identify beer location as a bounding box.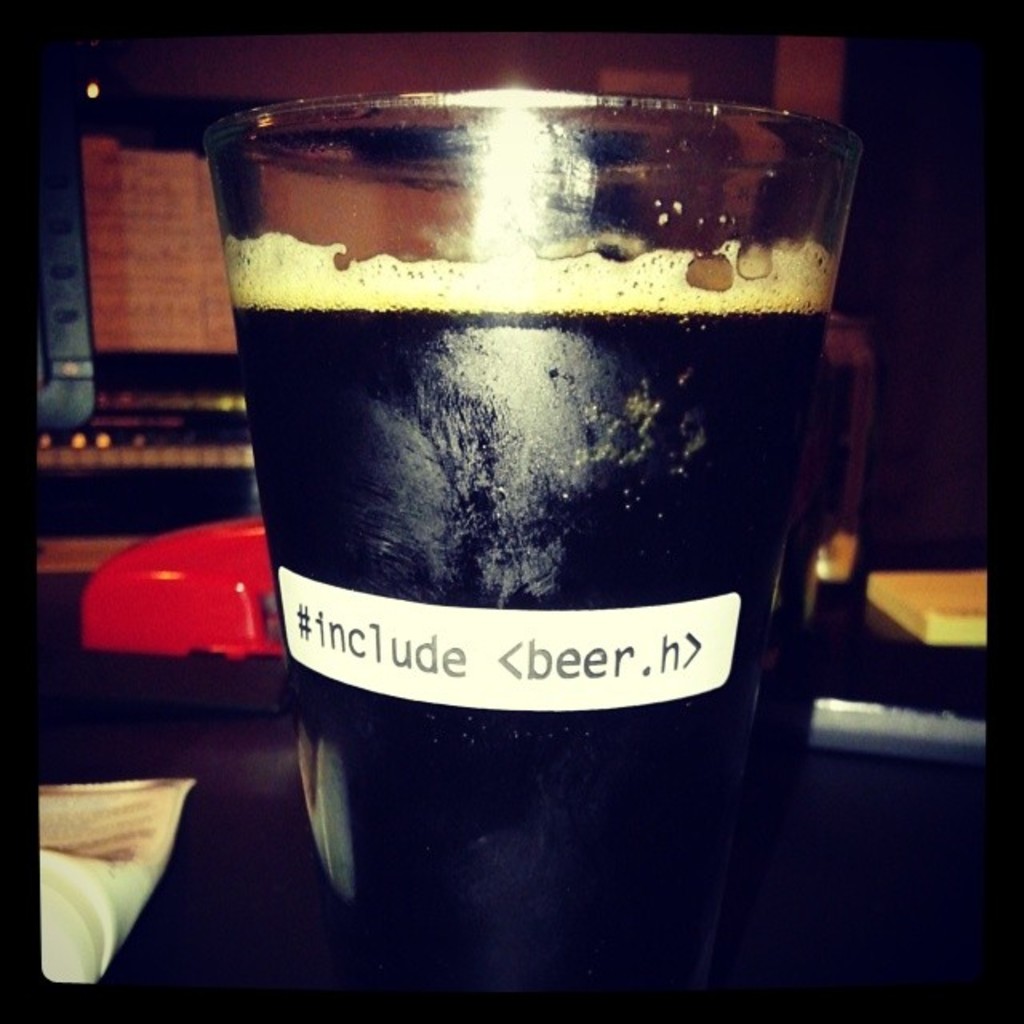
l=178, t=56, r=838, b=1008.
